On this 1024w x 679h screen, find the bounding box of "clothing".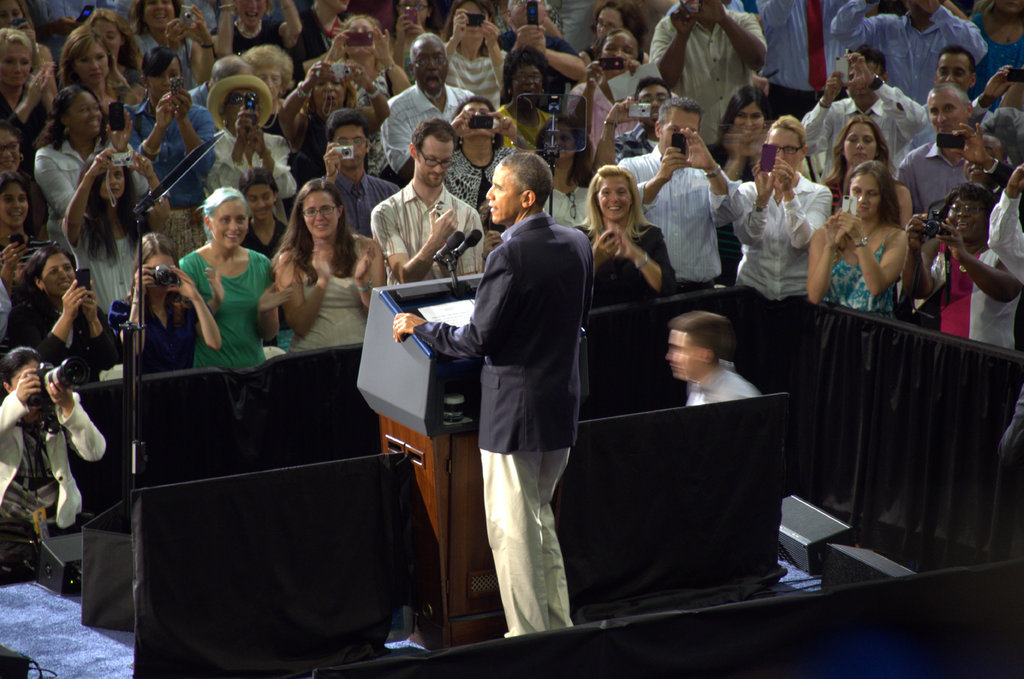
Bounding box: pyautogui.locateOnScreen(964, 246, 1017, 345).
